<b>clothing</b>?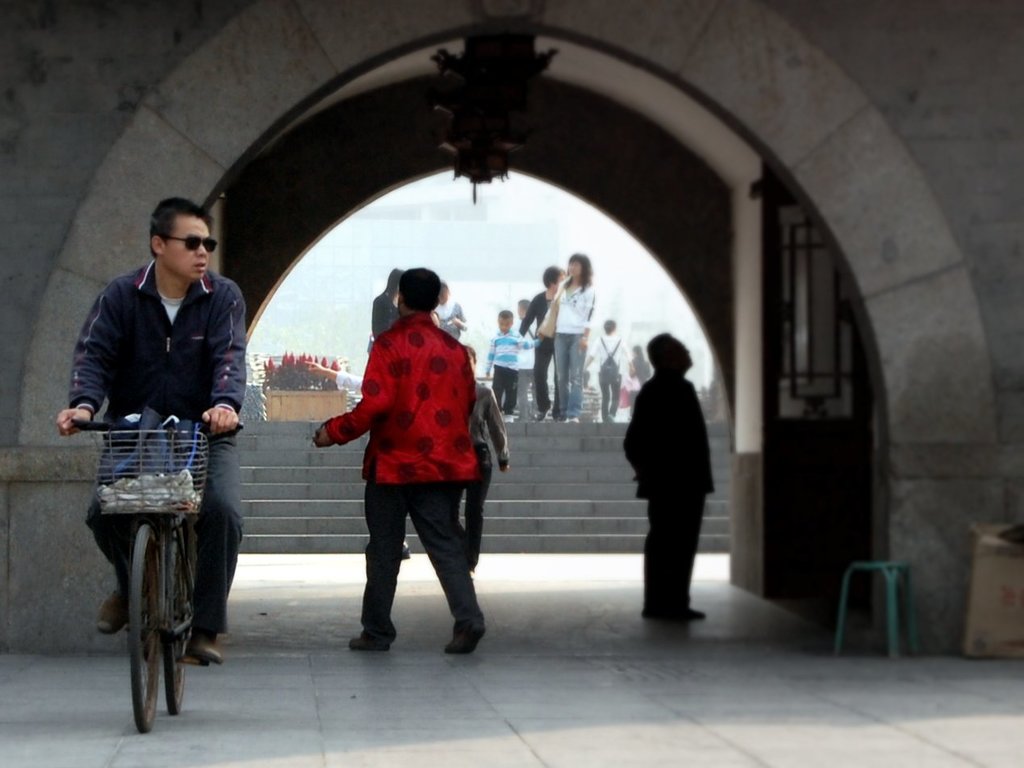
bbox(368, 287, 400, 338)
